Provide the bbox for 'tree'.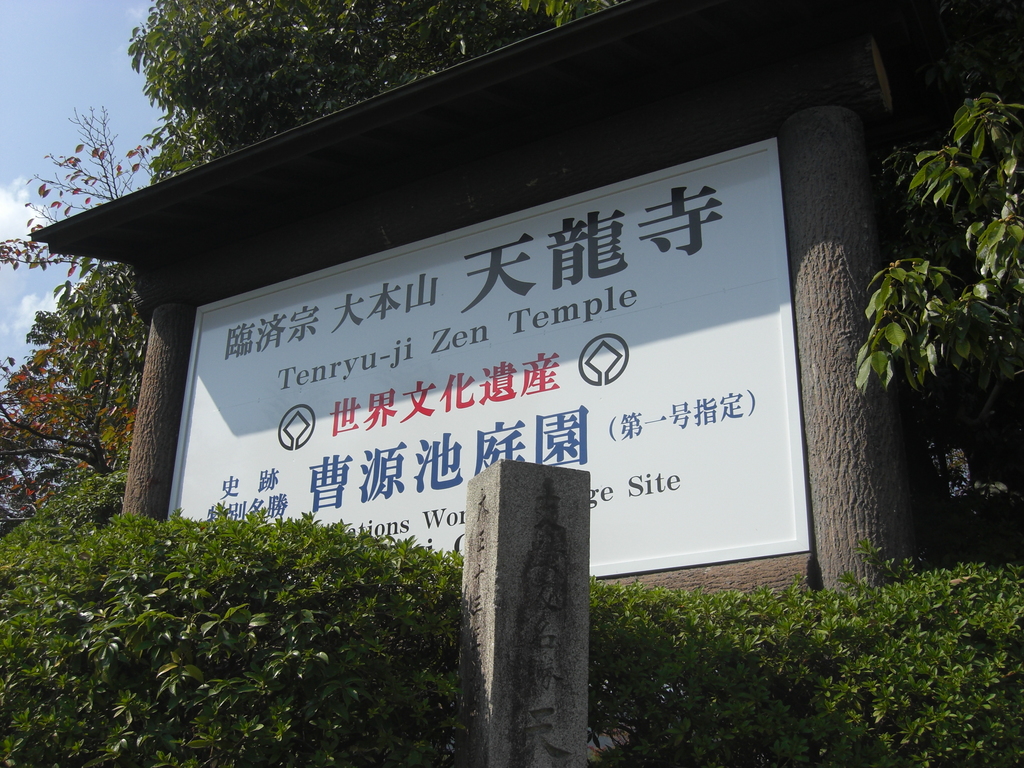
bbox(113, 0, 628, 184).
